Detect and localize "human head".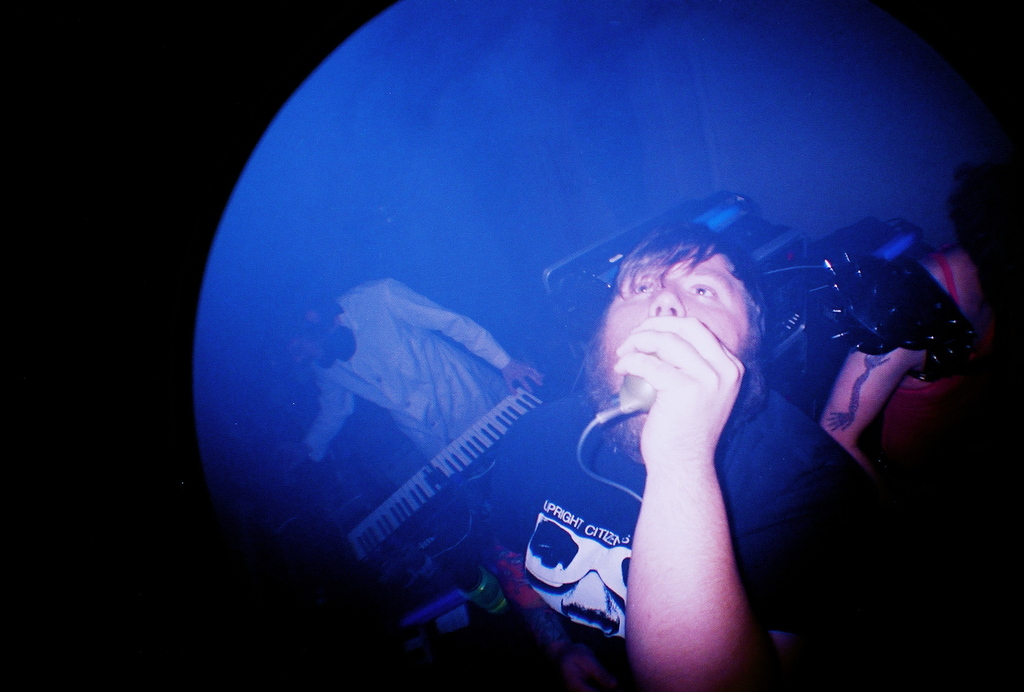
Localized at [left=573, top=225, right=769, bottom=463].
